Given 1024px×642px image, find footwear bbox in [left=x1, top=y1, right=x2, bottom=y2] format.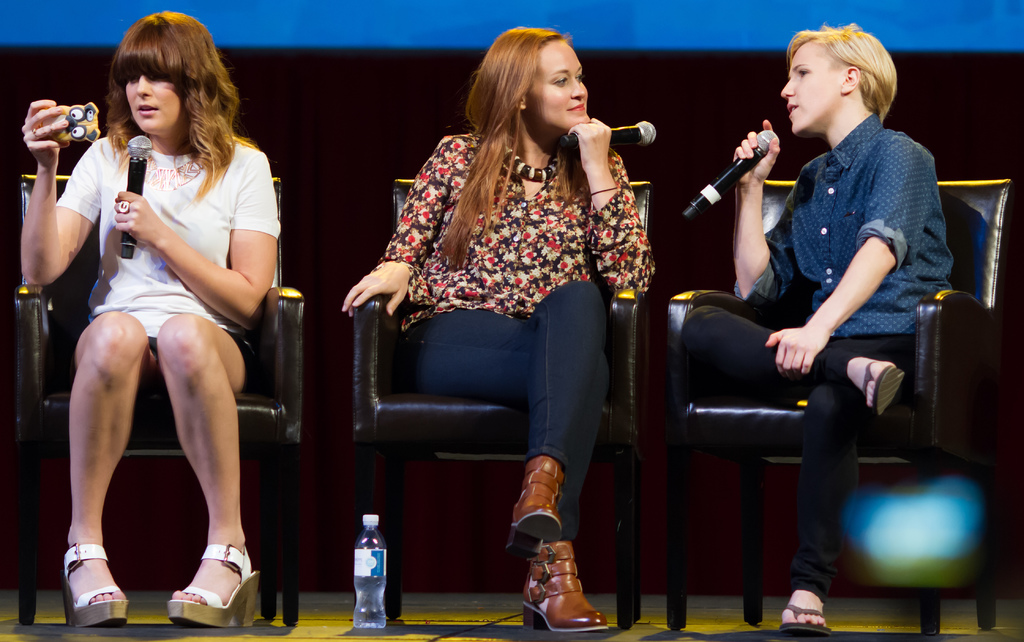
[left=166, top=539, right=258, bottom=627].
